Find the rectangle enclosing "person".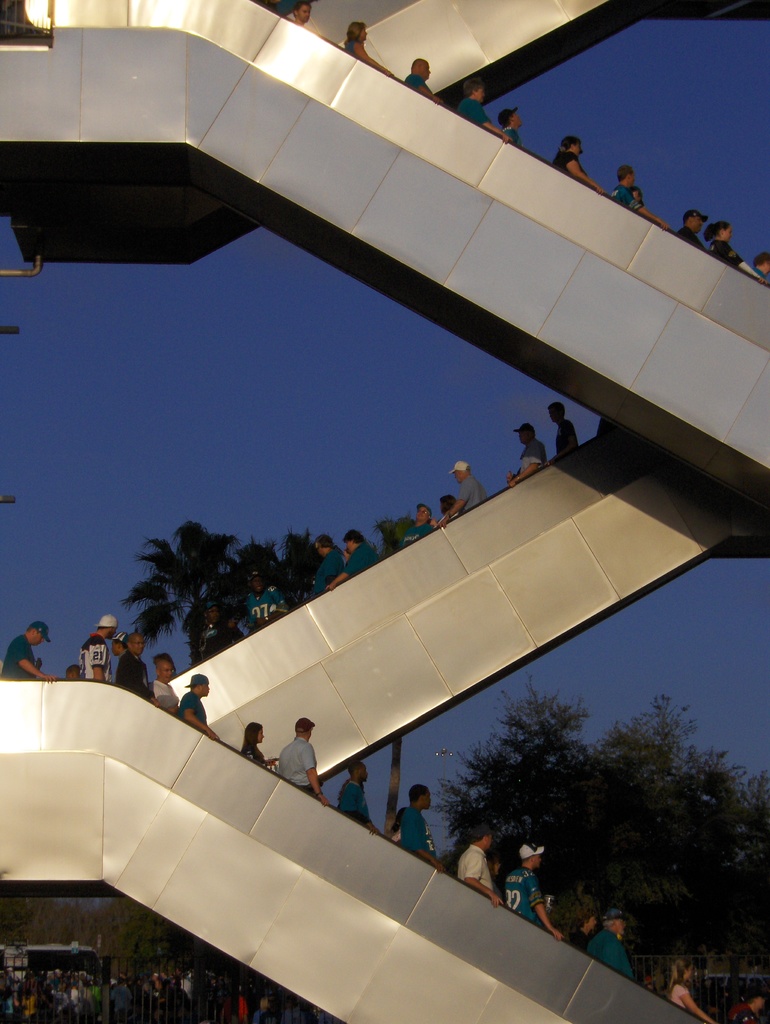
select_region(510, 421, 549, 486).
